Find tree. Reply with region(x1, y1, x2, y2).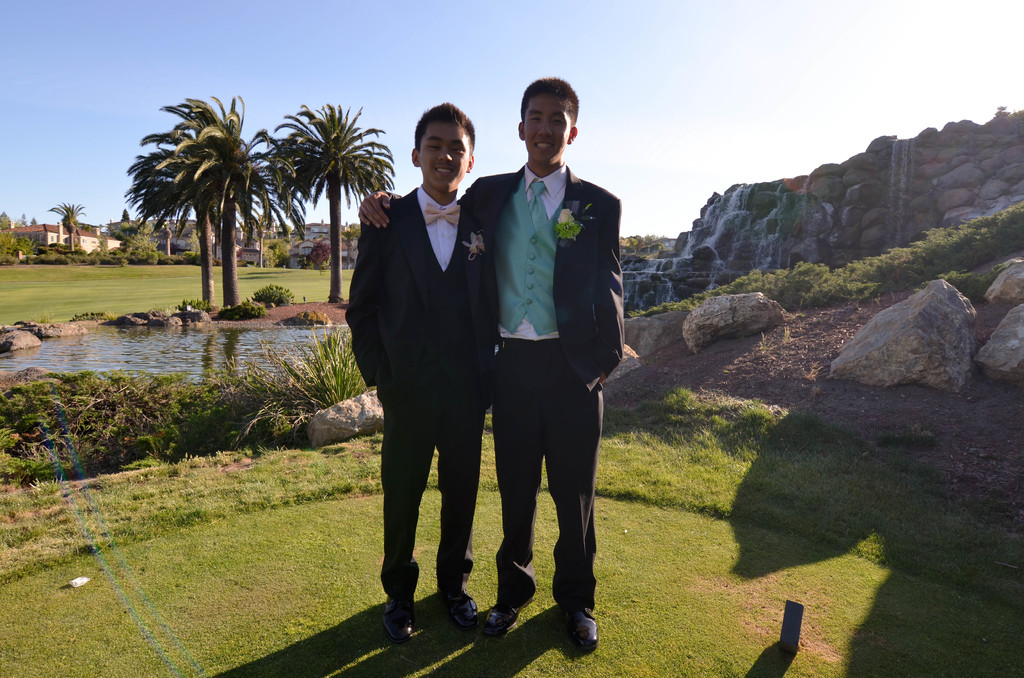
region(43, 199, 88, 252).
